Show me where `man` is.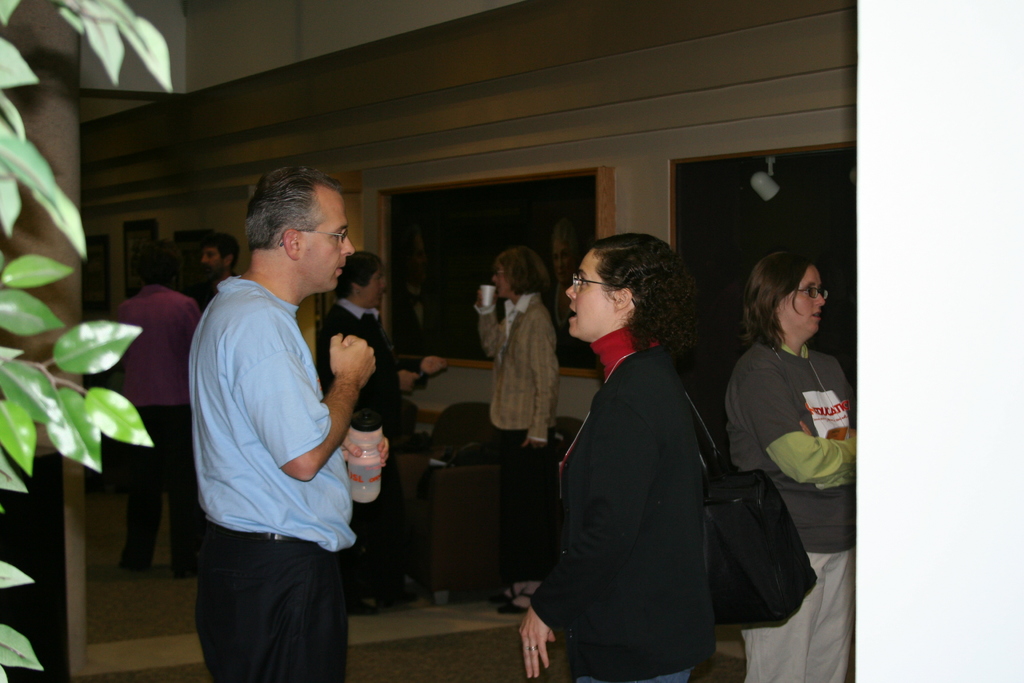
`man` is at box(179, 165, 392, 680).
